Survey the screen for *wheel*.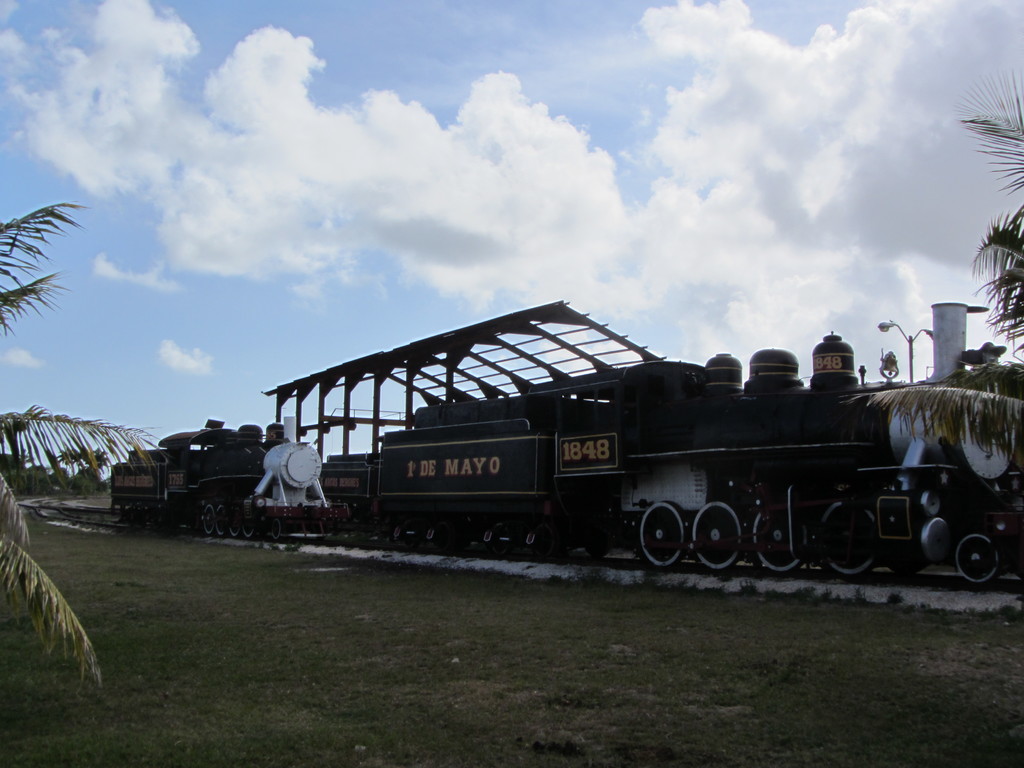
Survey found: 692,500,742,569.
